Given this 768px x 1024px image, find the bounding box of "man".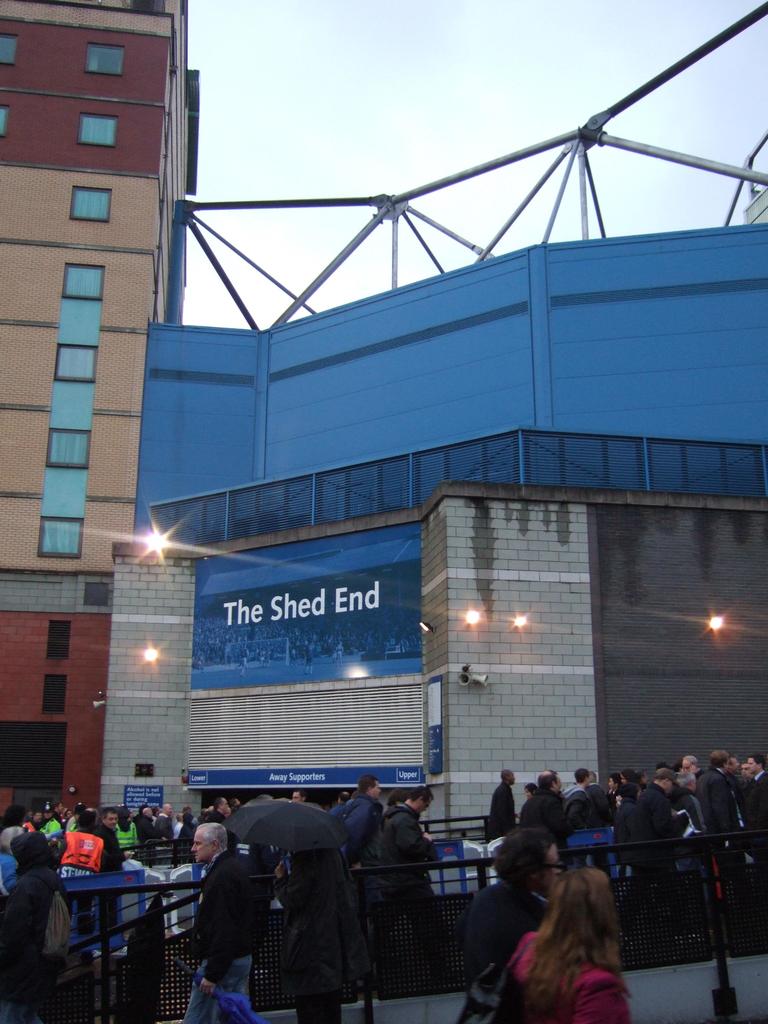
Rect(723, 757, 746, 801).
